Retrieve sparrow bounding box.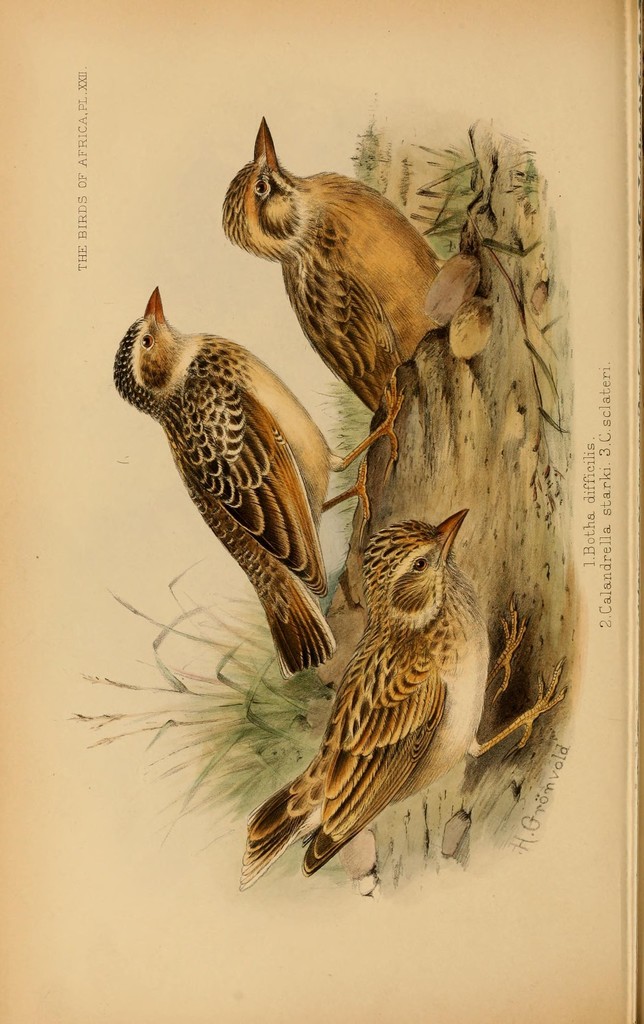
Bounding box: <region>114, 278, 399, 673</region>.
